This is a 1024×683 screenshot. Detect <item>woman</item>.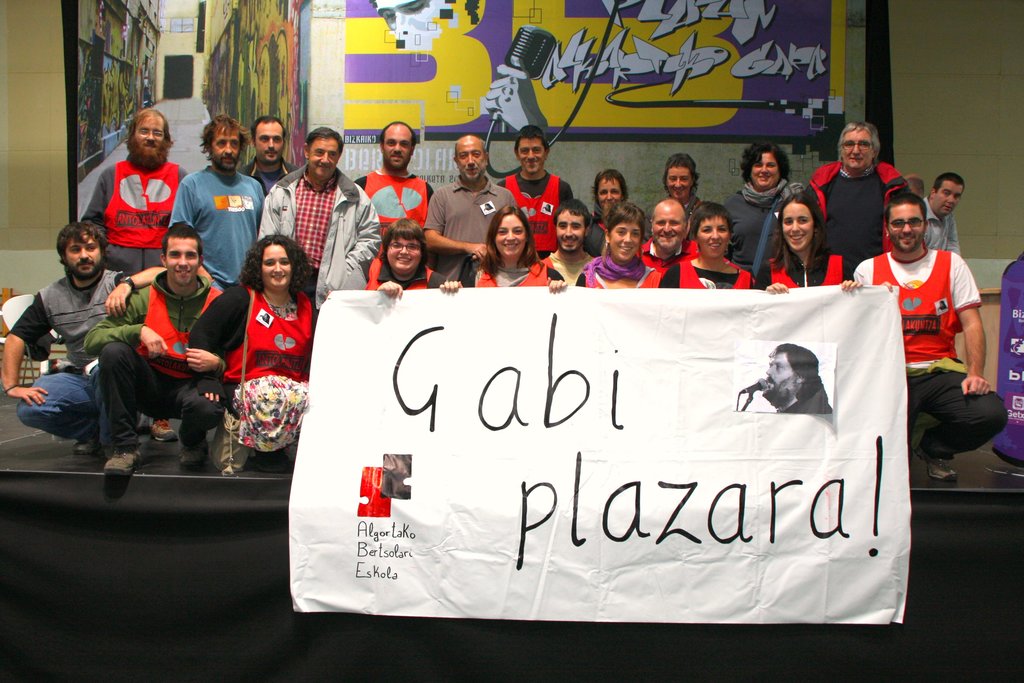
(left=441, top=204, right=567, bottom=290).
